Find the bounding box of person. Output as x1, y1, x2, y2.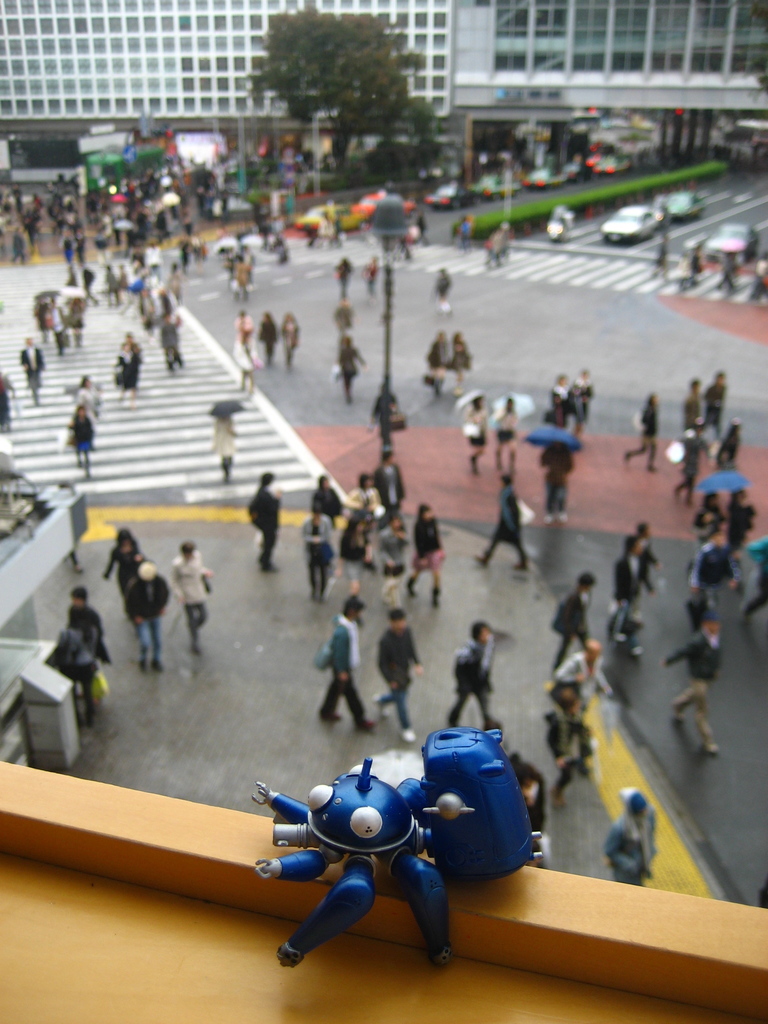
544, 678, 600, 799.
